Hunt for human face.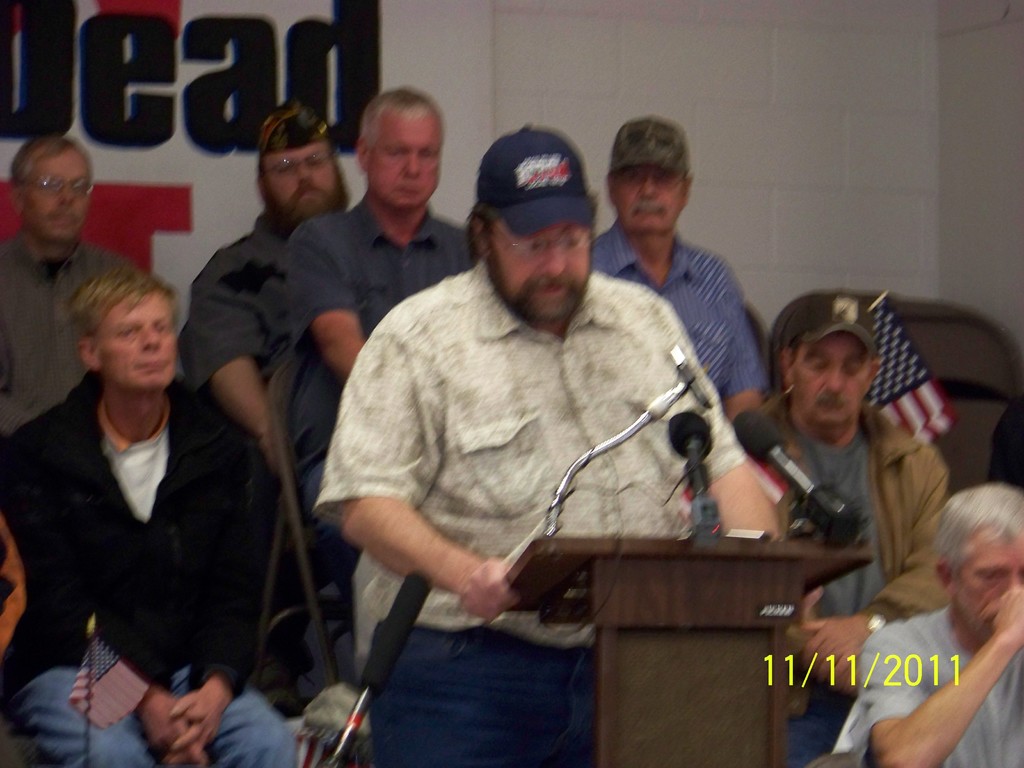
Hunted down at 494 225 588 319.
